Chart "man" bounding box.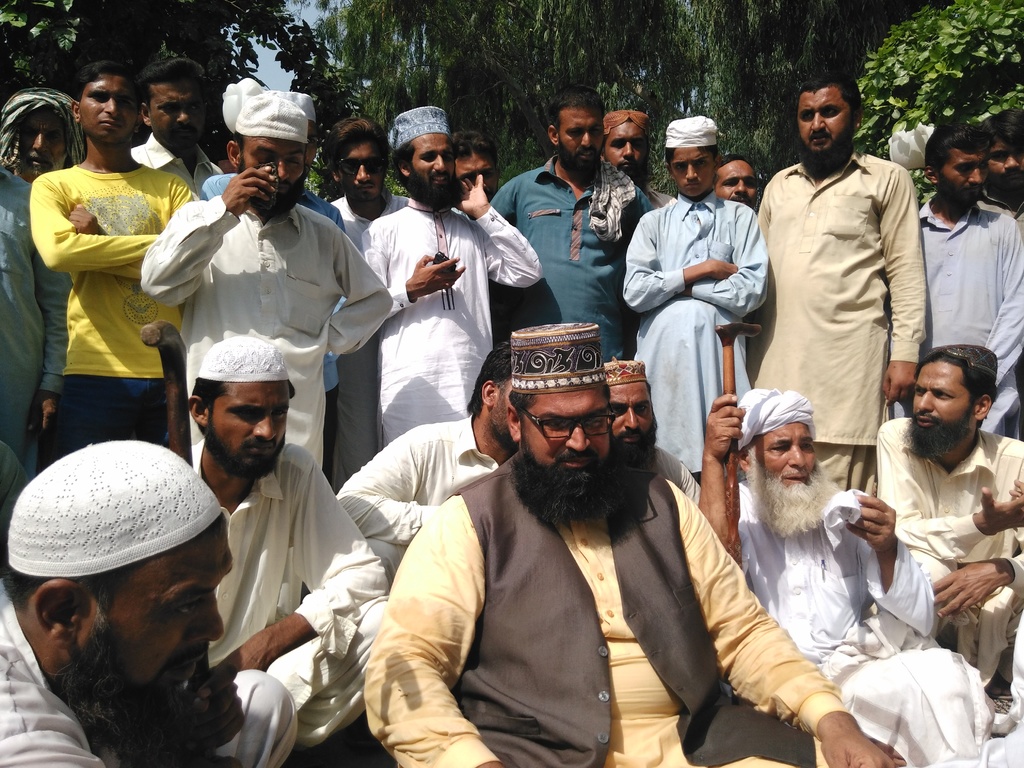
Charted: rect(620, 113, 767, 477).
